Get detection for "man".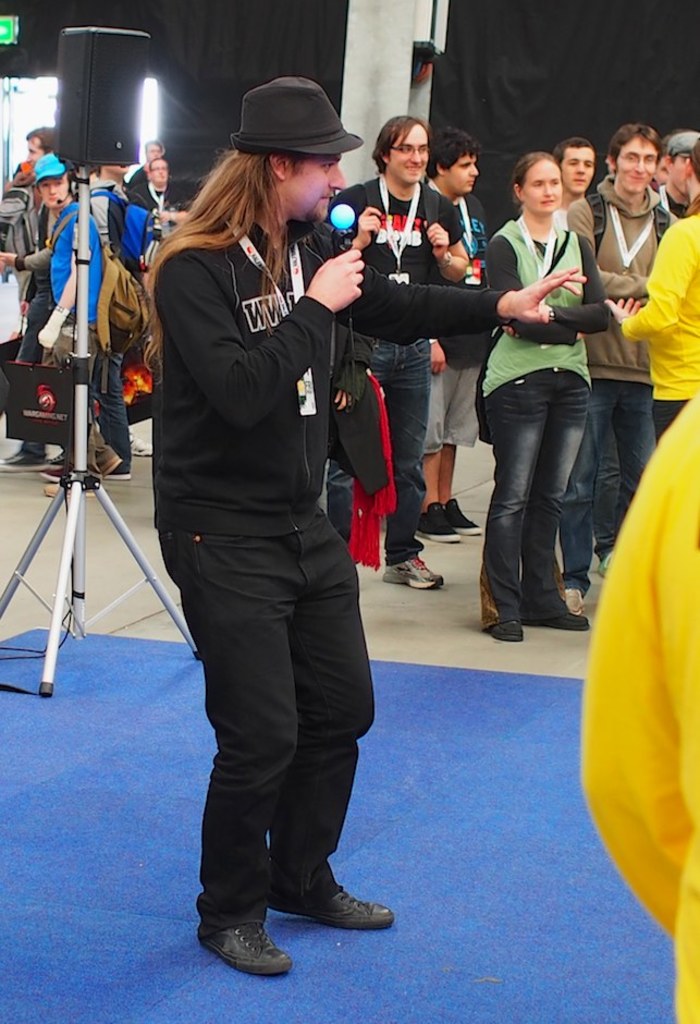
Detection: (416, 123, 494, 544).
